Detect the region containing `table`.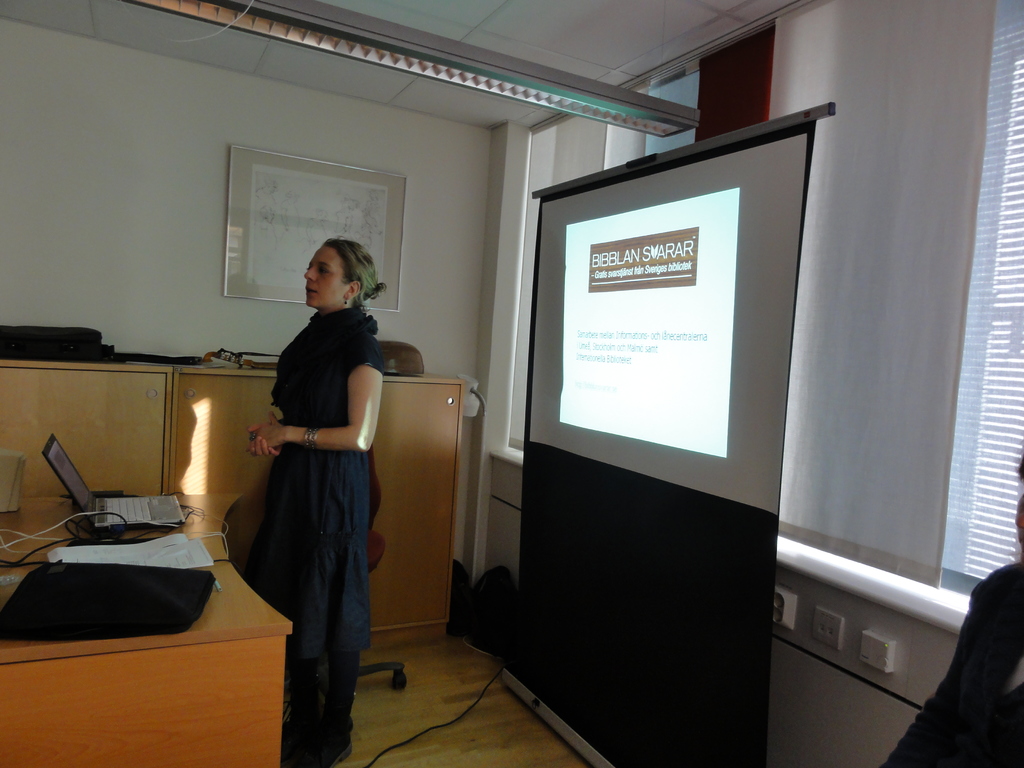
box(3, 476, 246, 684).
